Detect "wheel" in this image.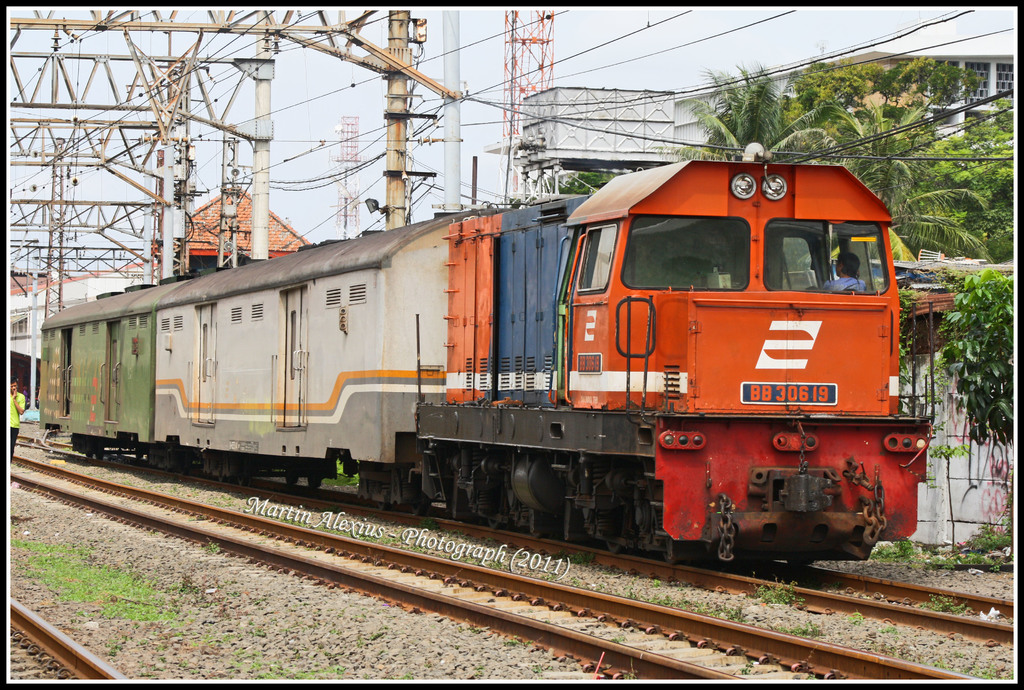
Detection: <bbox>411, 502, 430, 514</bbox>.
